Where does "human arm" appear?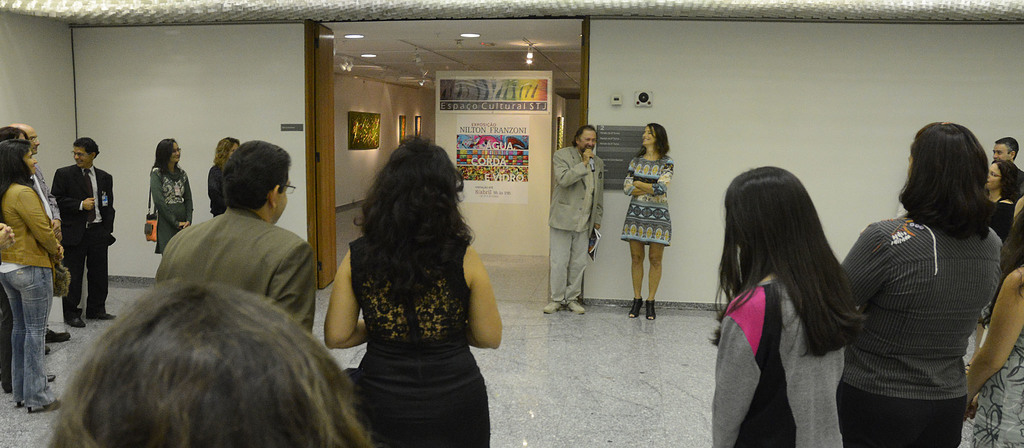
Appears at [58, 162, 81, 208].
